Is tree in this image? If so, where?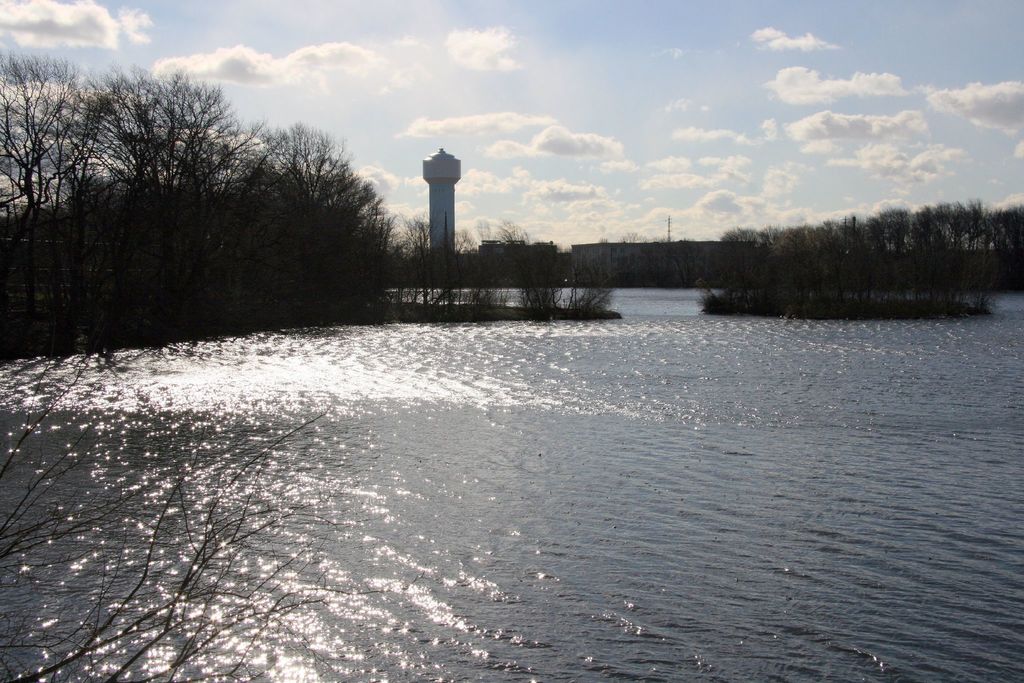
Yes, at 0:348:332:682.
